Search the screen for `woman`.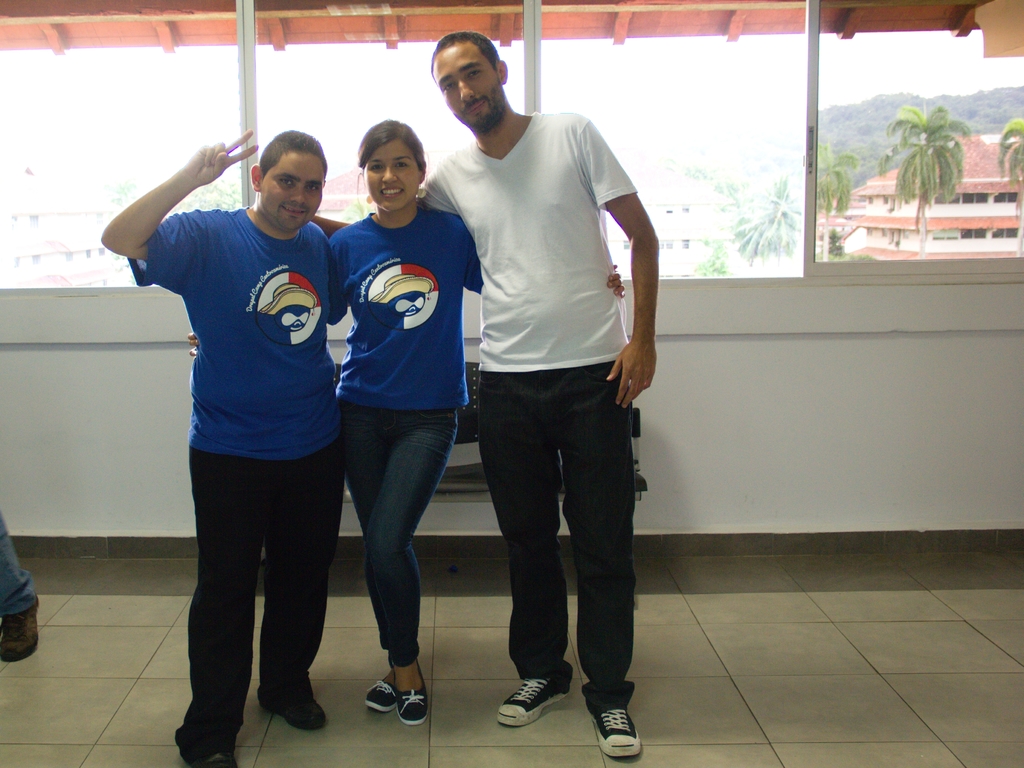
Found at {"x1": 187, "y1": 116, "x2": 623, "y2": 723}.
